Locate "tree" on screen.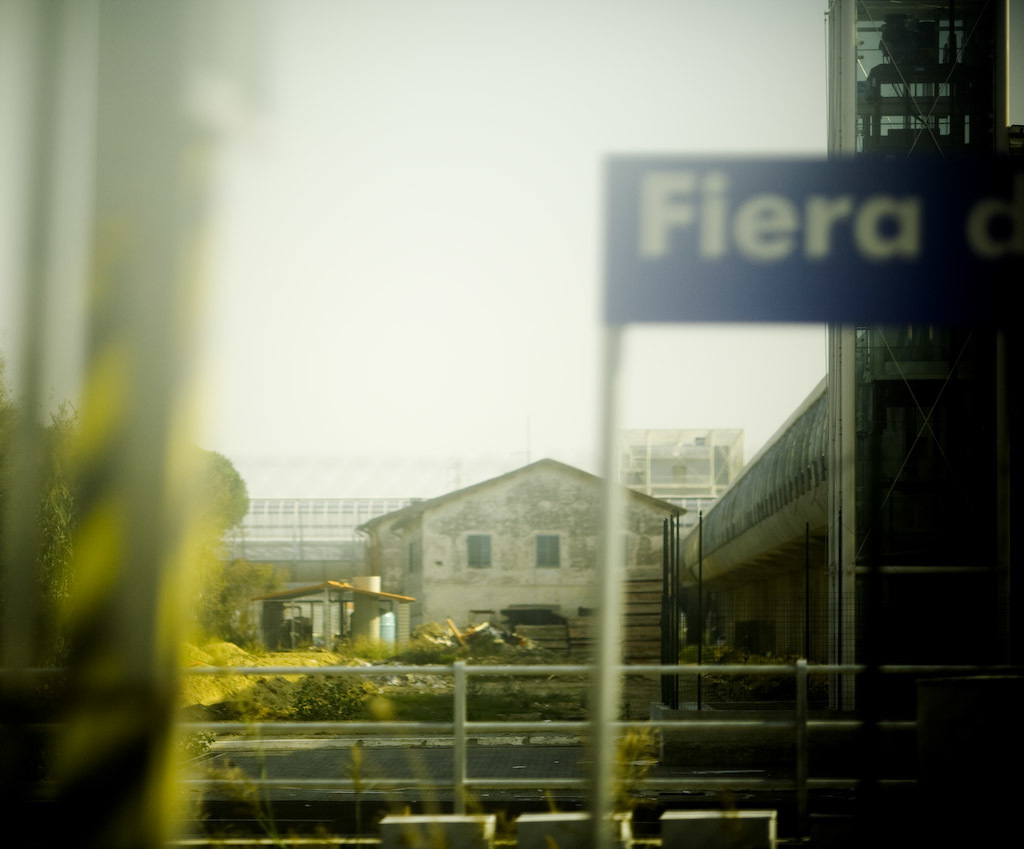
On screen at box=[28, 396, 91, 649].
